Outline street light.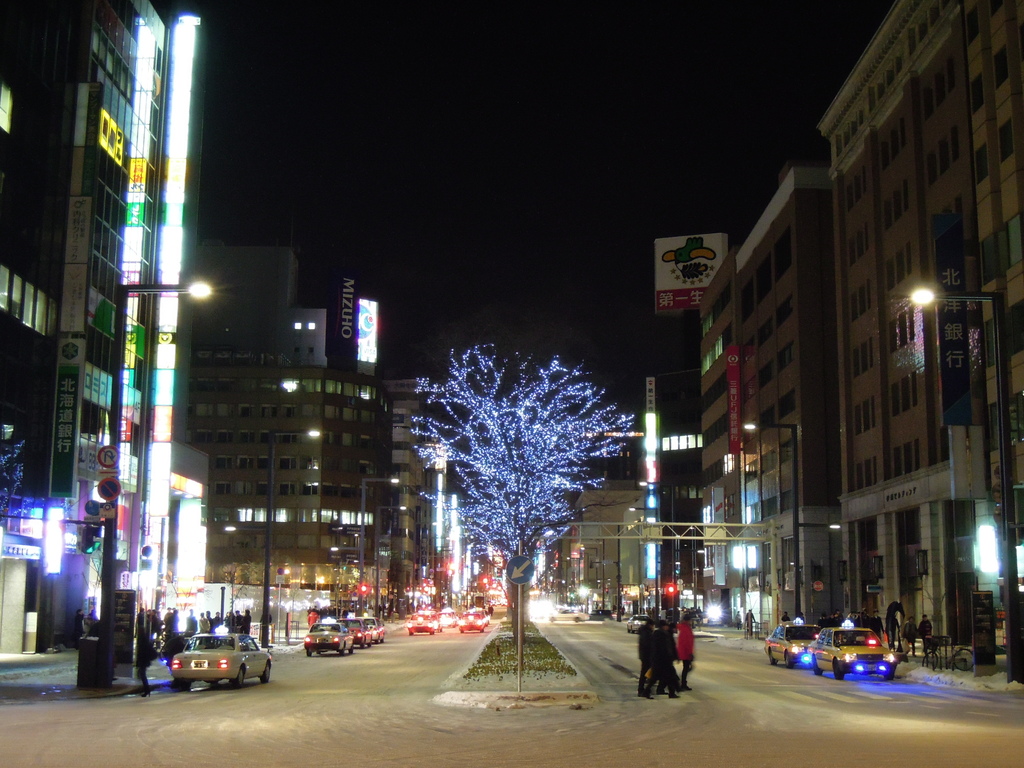
Outline: rect(598, 574, 612, 610).
